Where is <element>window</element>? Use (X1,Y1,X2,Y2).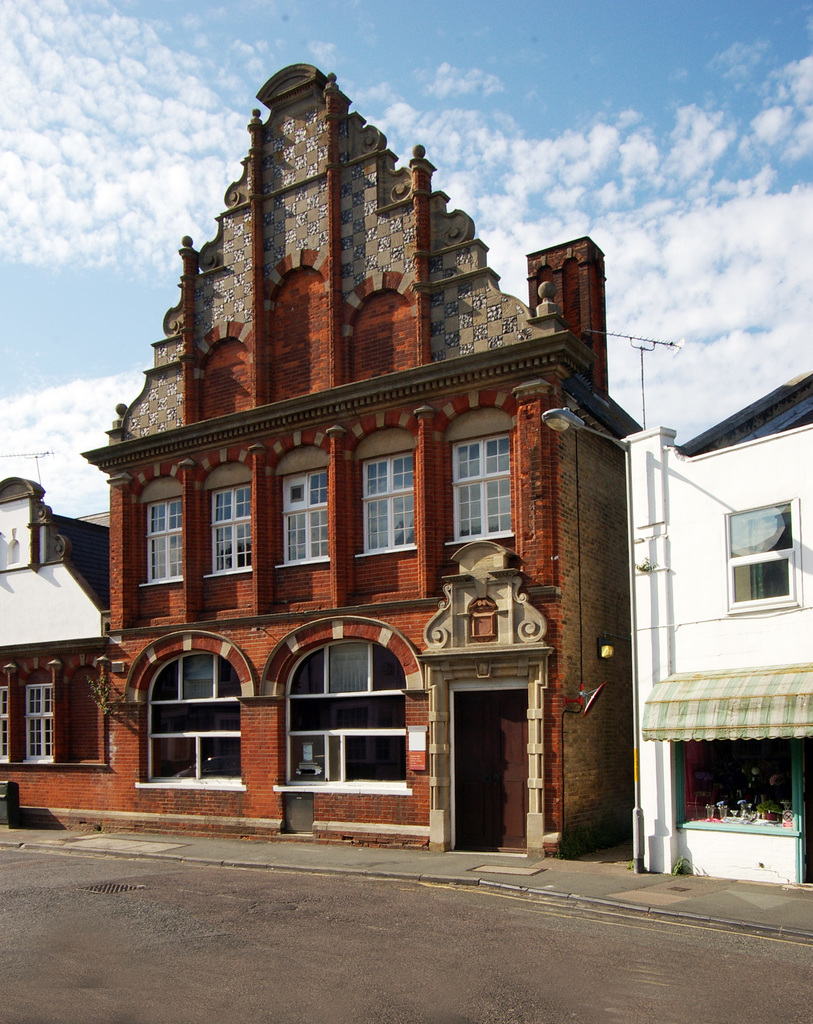
(205,481,254,574).
